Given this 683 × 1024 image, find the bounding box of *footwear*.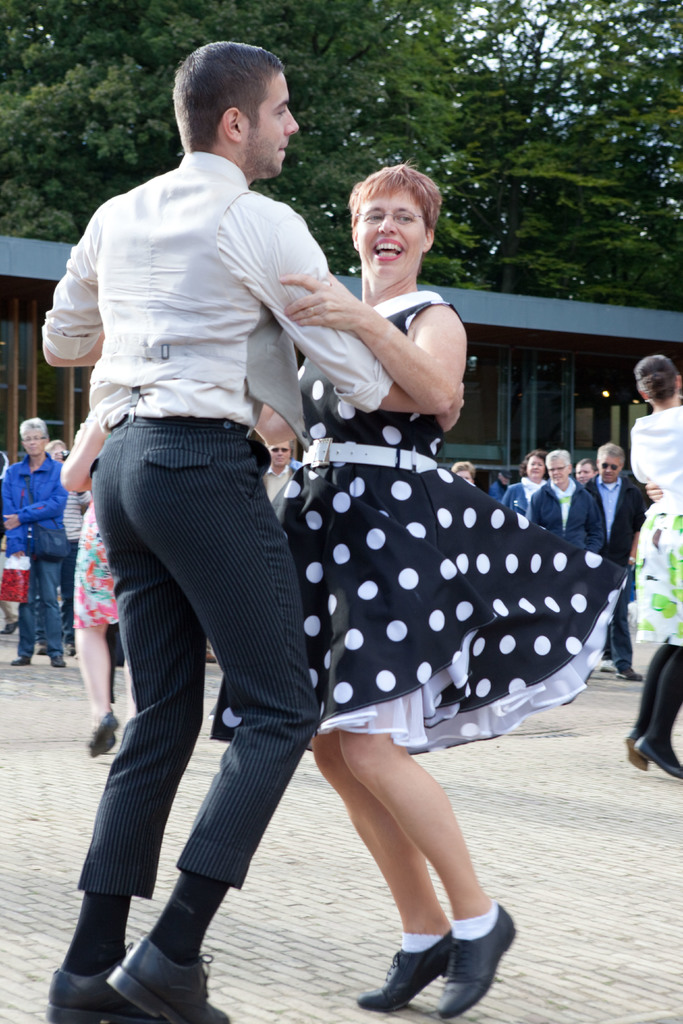
[616,666,645,684].
